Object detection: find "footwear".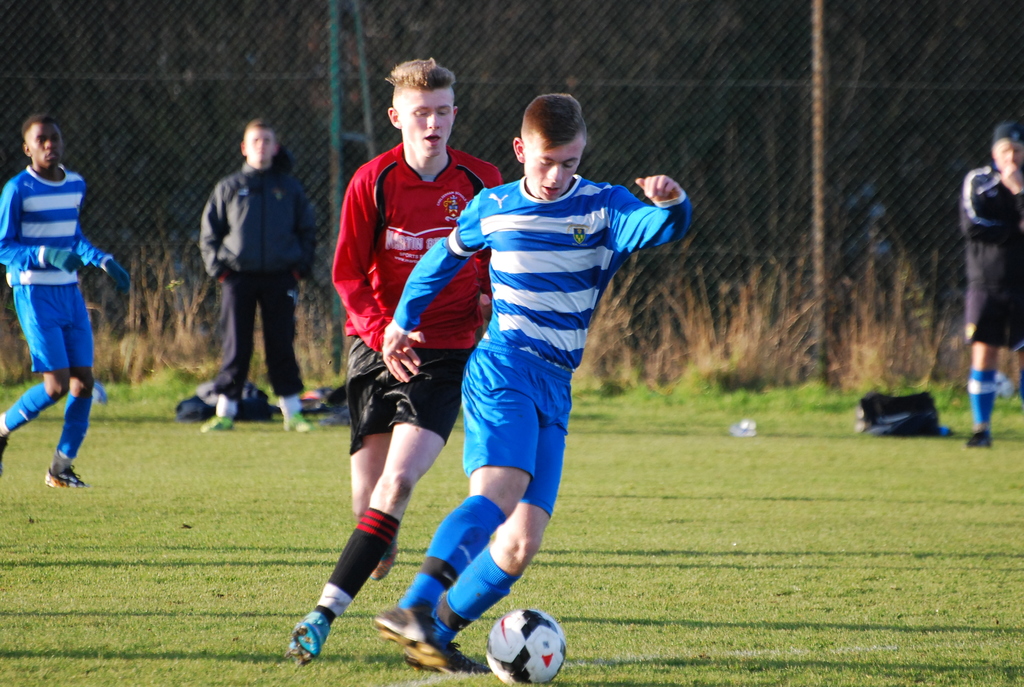
[left=966, top=426, right=998, bottom=454].
